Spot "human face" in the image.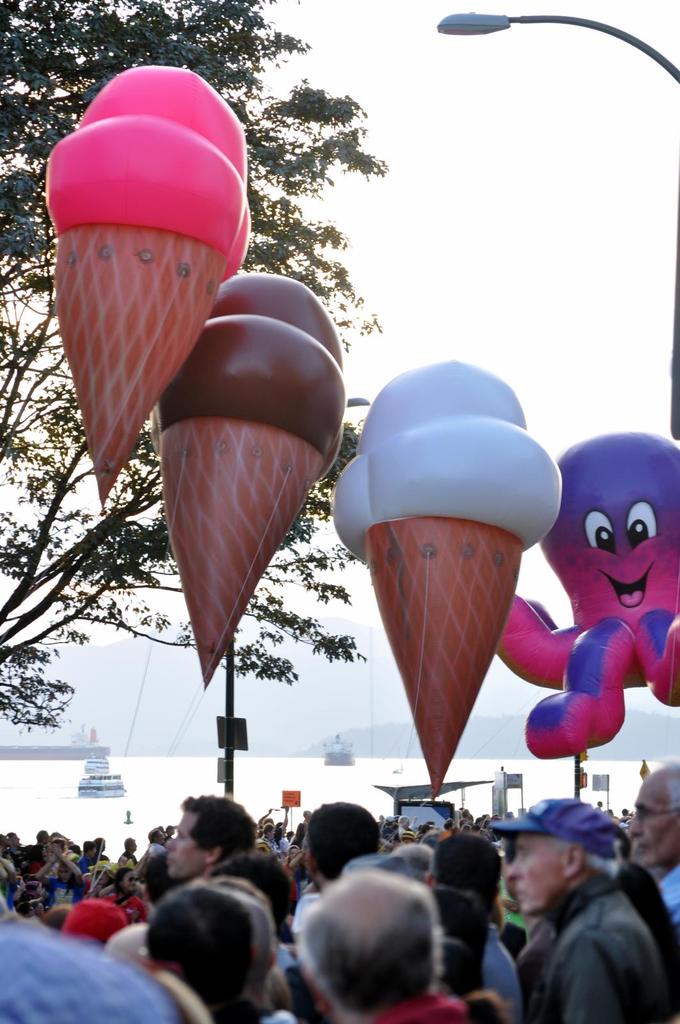
"human face" found at x1=120 y1=867 x2=138 y2=897.
